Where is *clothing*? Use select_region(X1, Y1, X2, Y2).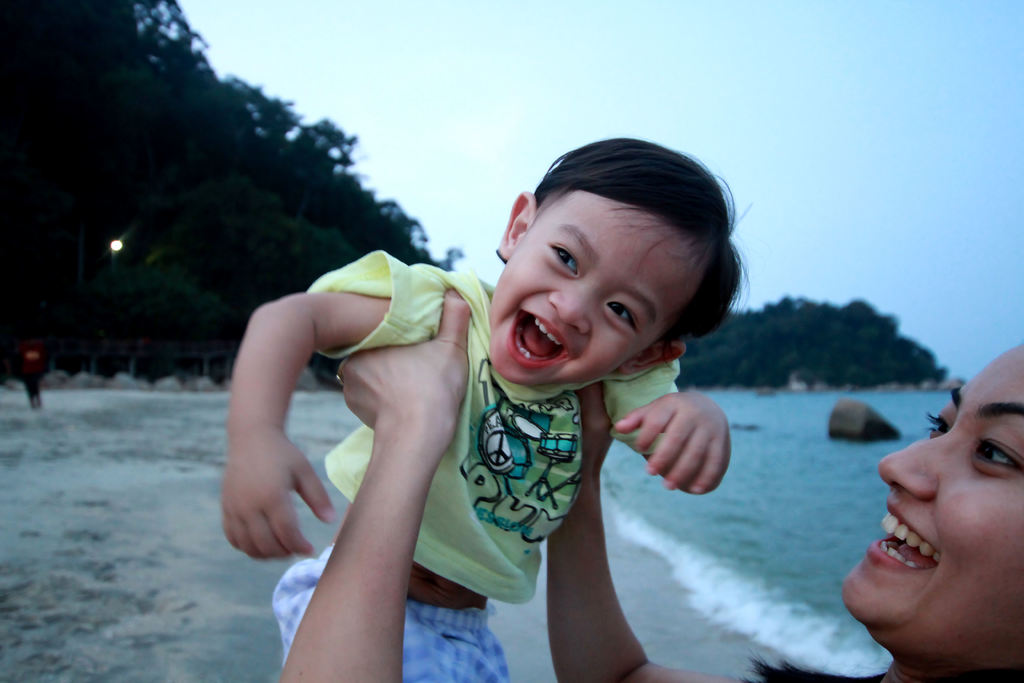
select_region(19, 353, 48, 406).
